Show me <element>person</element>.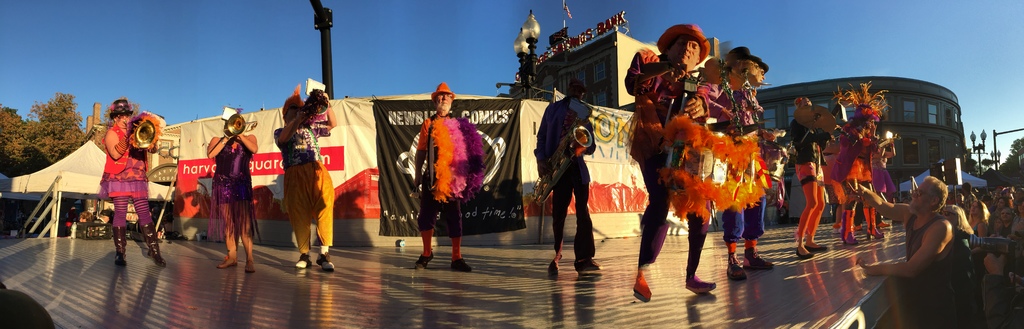
<element>person</element> is here: <region>790, 99, 845, 260</region>.
